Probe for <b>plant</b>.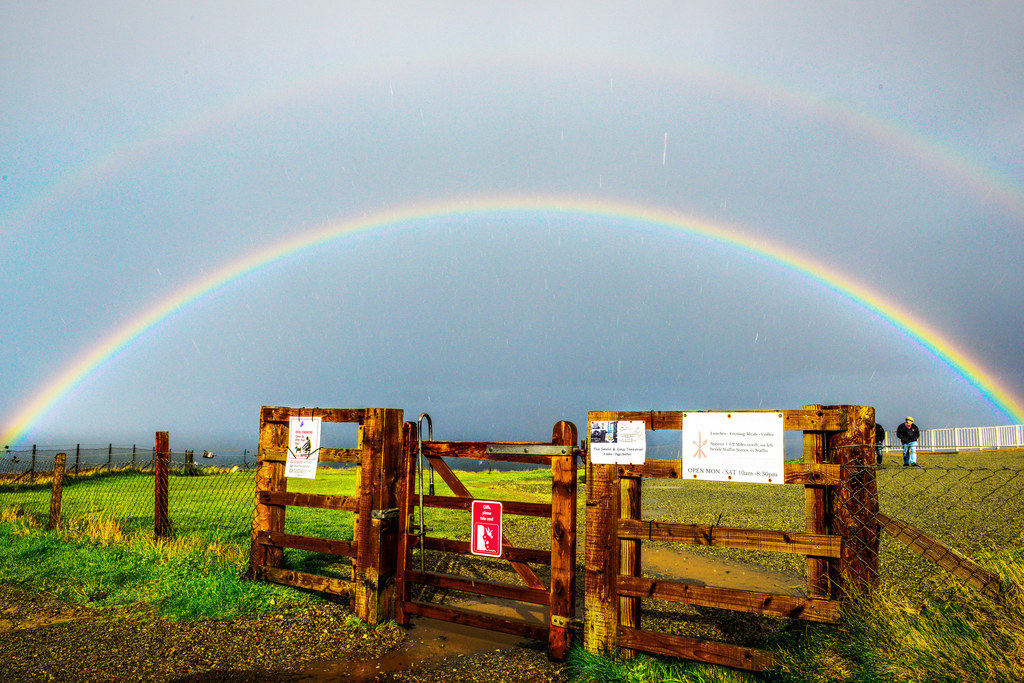
Probe result: (0,469,870,550).
